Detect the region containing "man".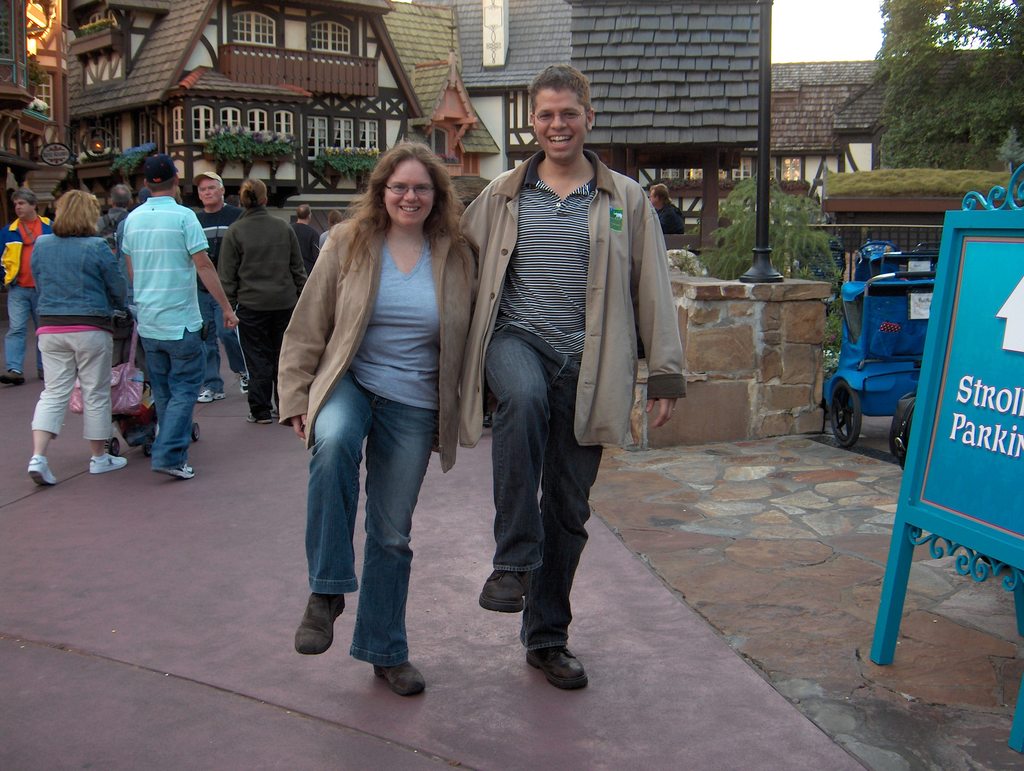
<box>123,151,238,479</box>.
